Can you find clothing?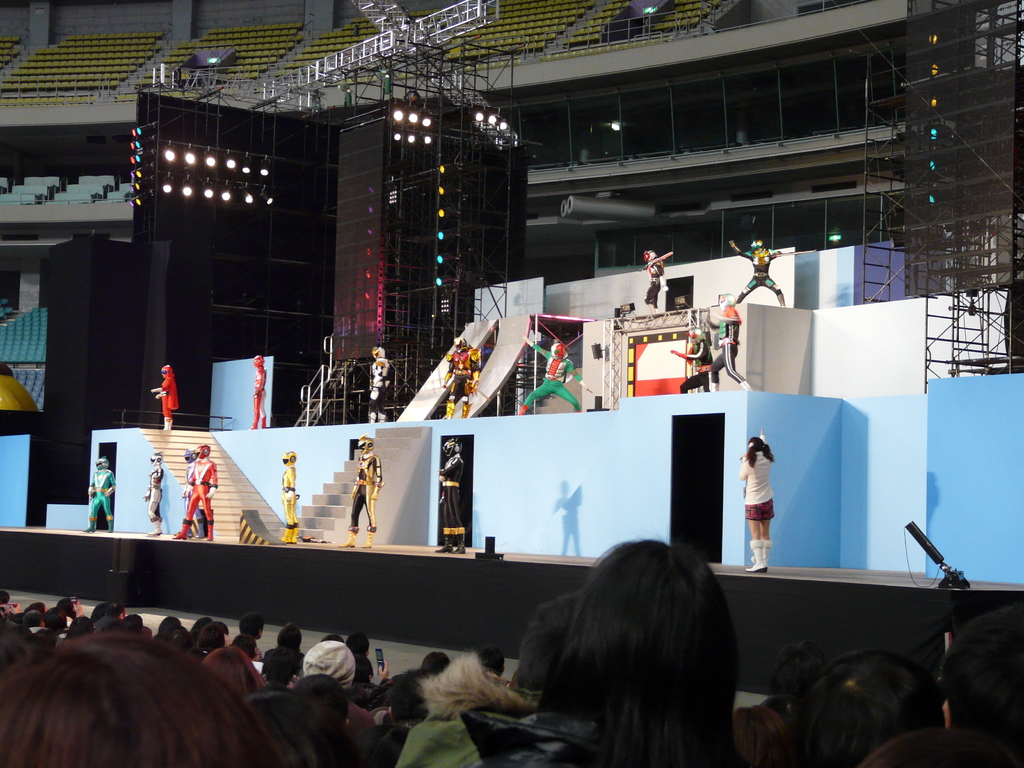
Yes, bounding box: (440, 450, 463, 537).
